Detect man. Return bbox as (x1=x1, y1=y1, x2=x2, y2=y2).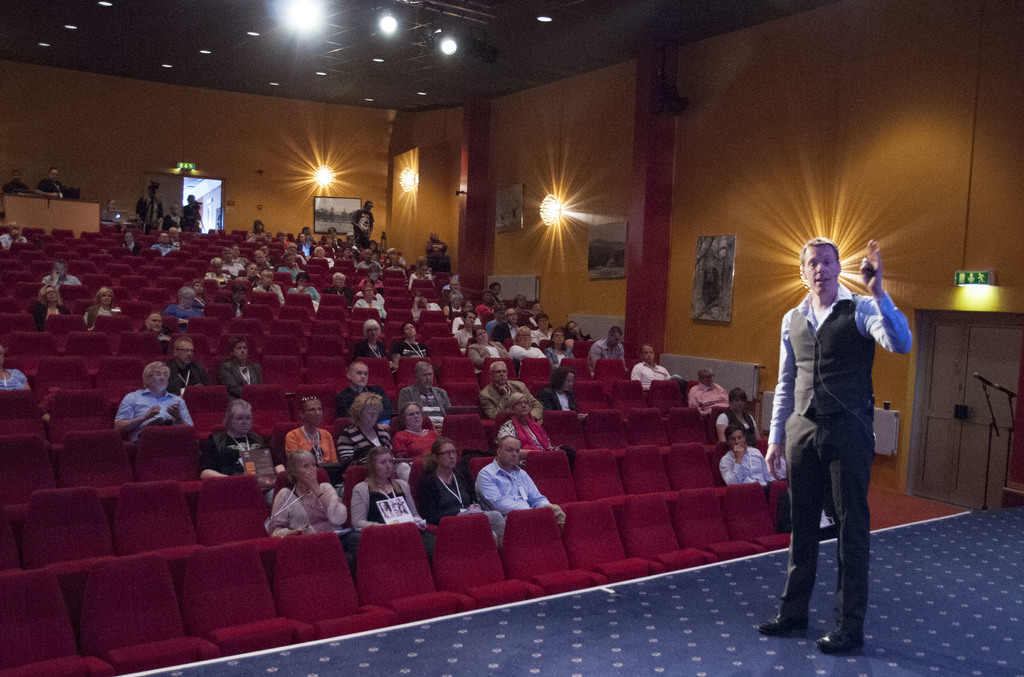
(x1=162, y1=332, x2=209, y2=396).
